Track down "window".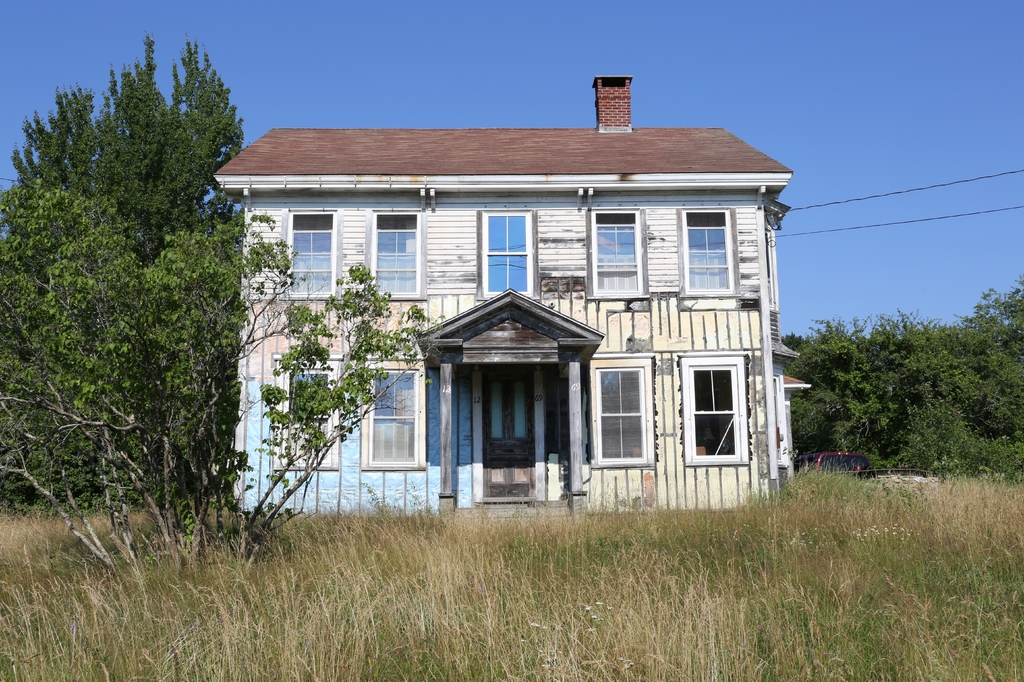
Tracked to 476,215,535,298.
